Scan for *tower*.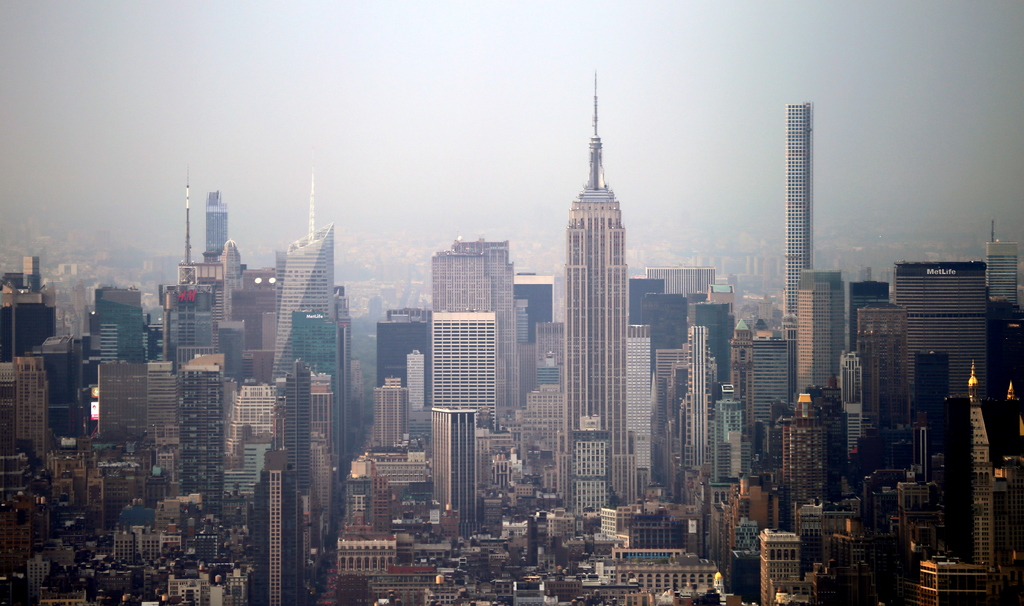
Scan result: region(986, 242, 1023, 307).
